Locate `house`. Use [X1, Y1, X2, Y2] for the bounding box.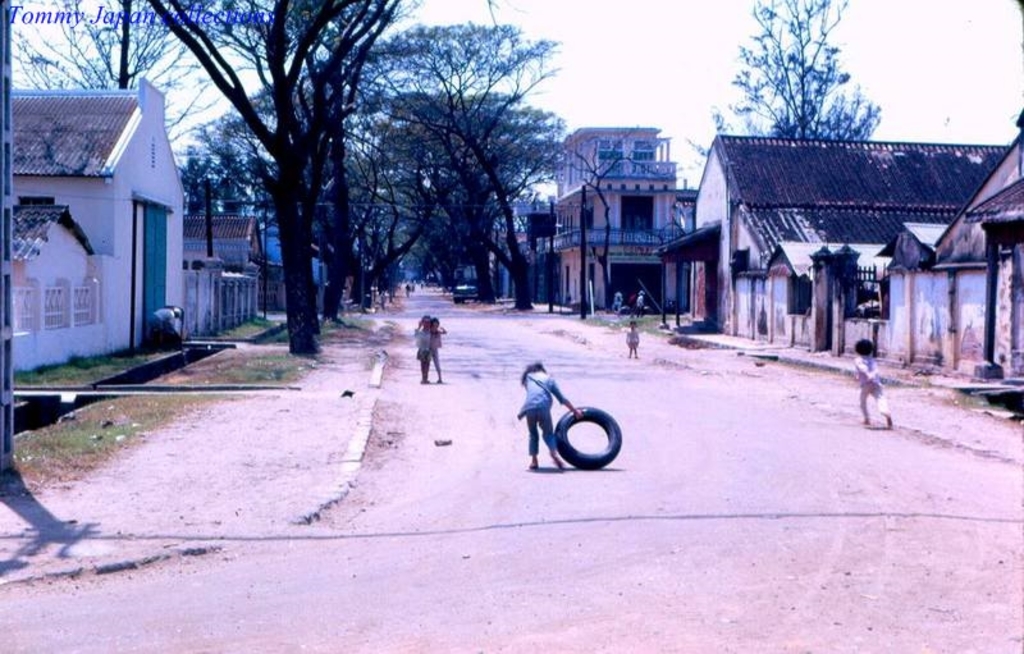
[17, 77, 179, 387].
